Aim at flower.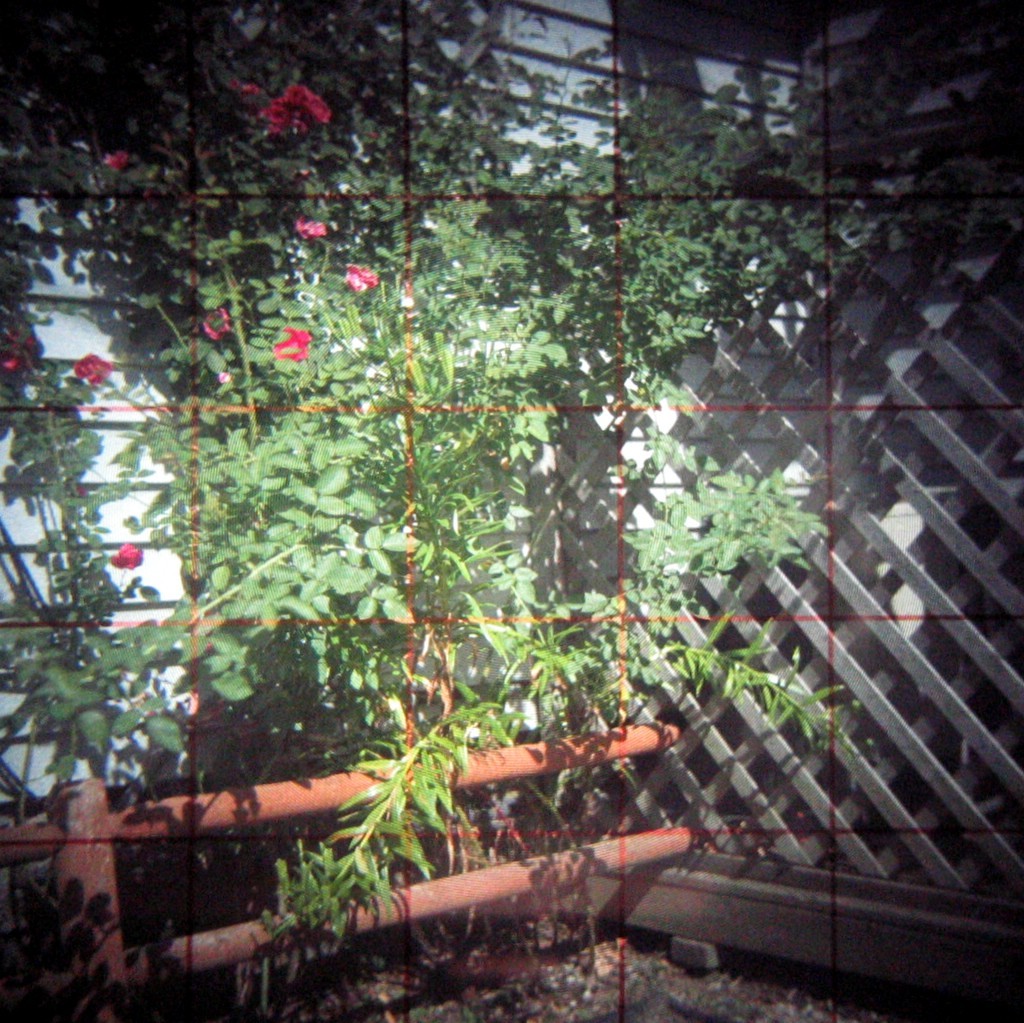
Aimed at box(335, 263, 379, 292).
